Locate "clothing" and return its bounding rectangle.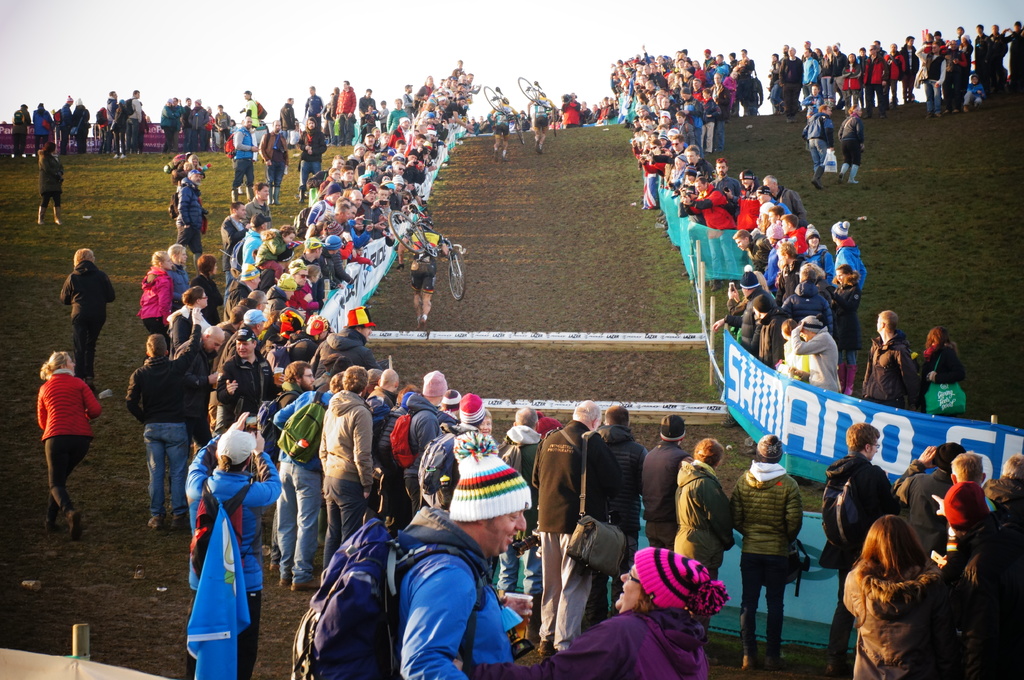
crop(10, 108, 27, 153).
